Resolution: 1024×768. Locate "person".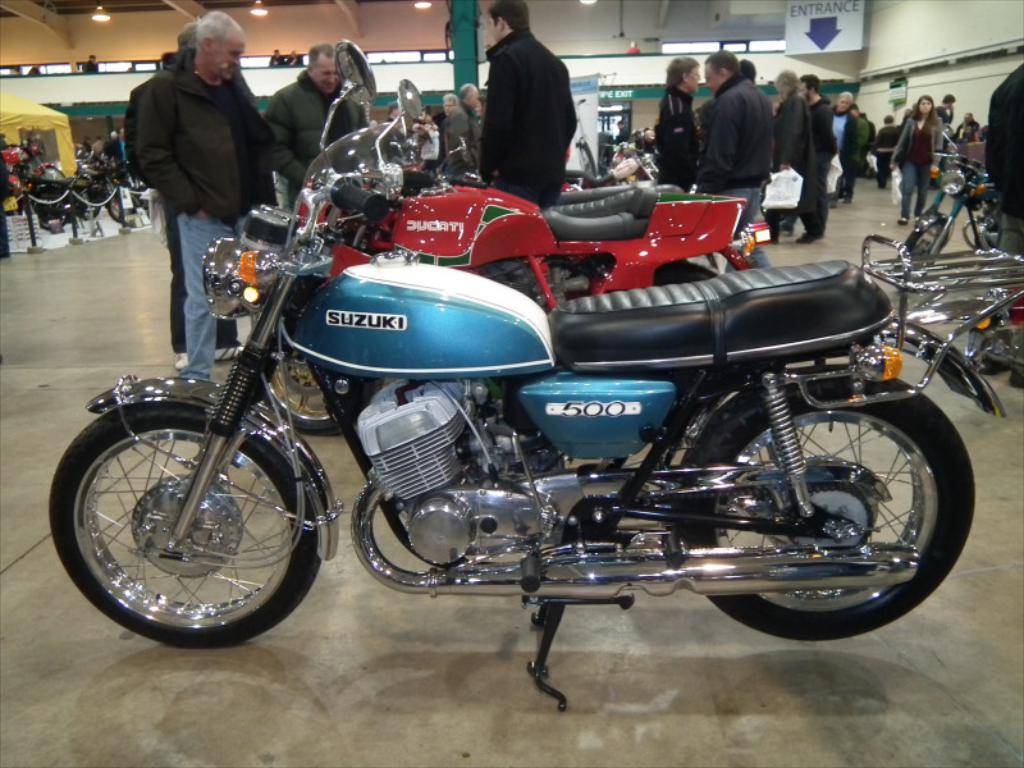
<box>285,47,308,67</box>.
